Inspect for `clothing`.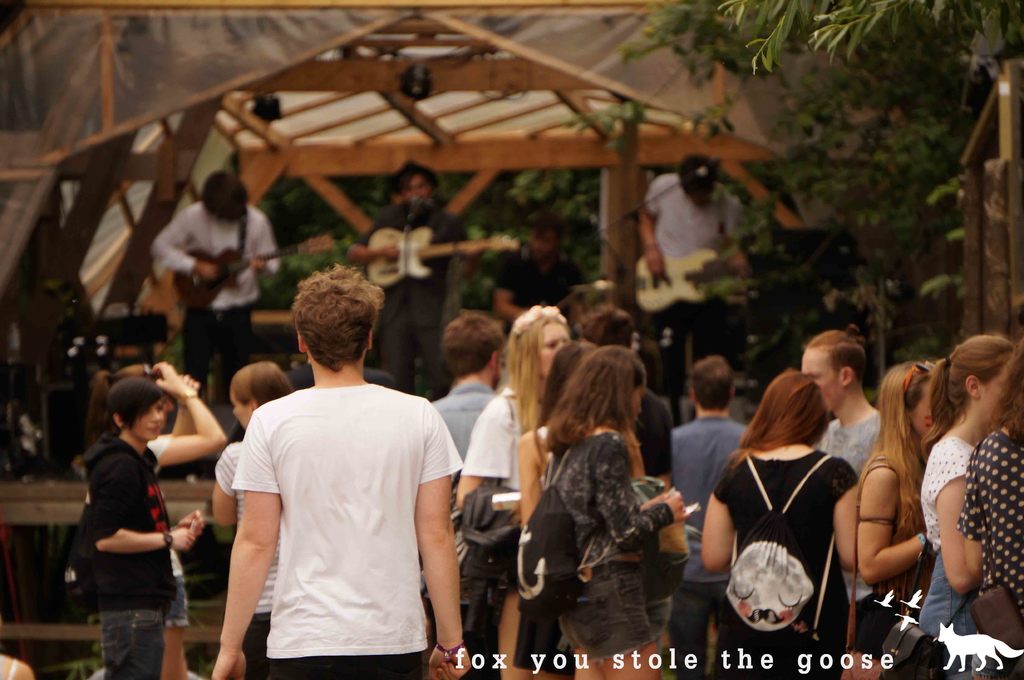
Inspection: [148,193,273,366].
